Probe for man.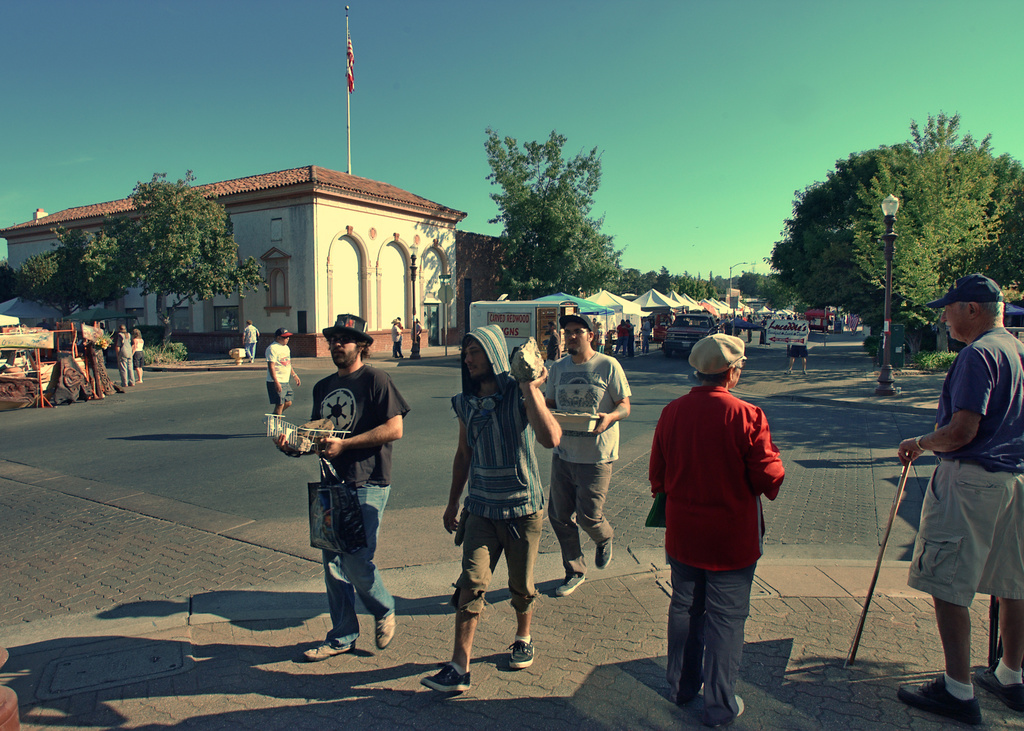
Probe result: 662, 339, 807, 721.
